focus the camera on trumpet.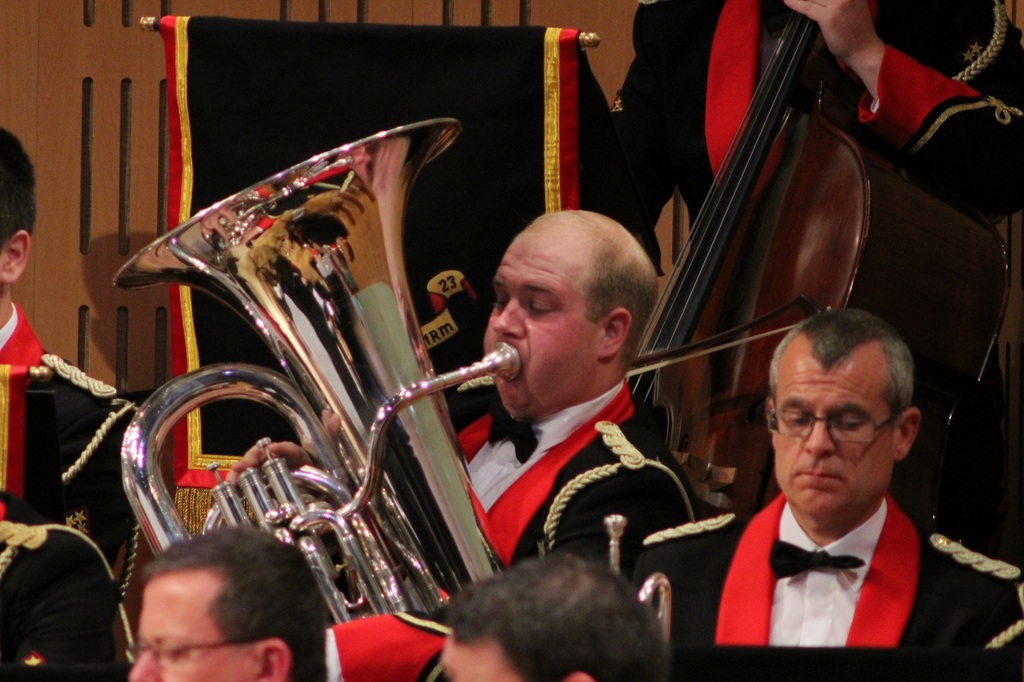
Focus region: locate(133, 119, 496, 622).
